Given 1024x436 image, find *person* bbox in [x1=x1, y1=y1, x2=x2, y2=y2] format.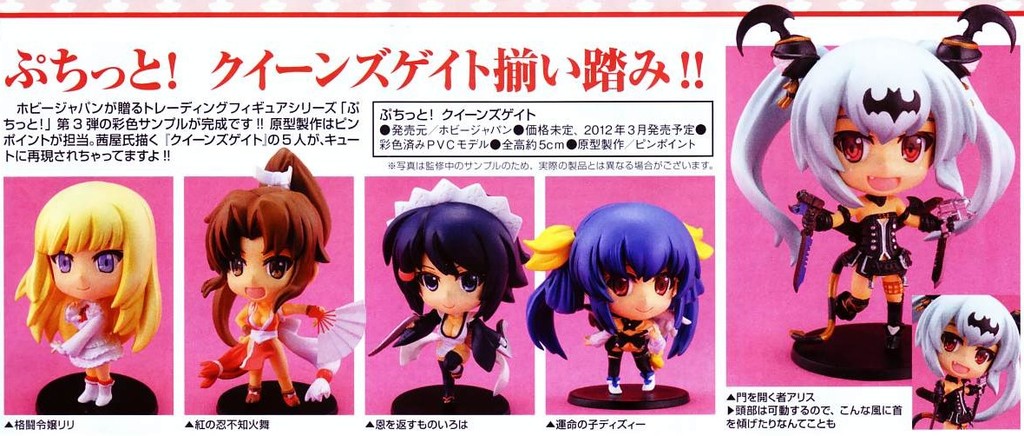
[x1=769, y1=10, x2=994, y2=364].
